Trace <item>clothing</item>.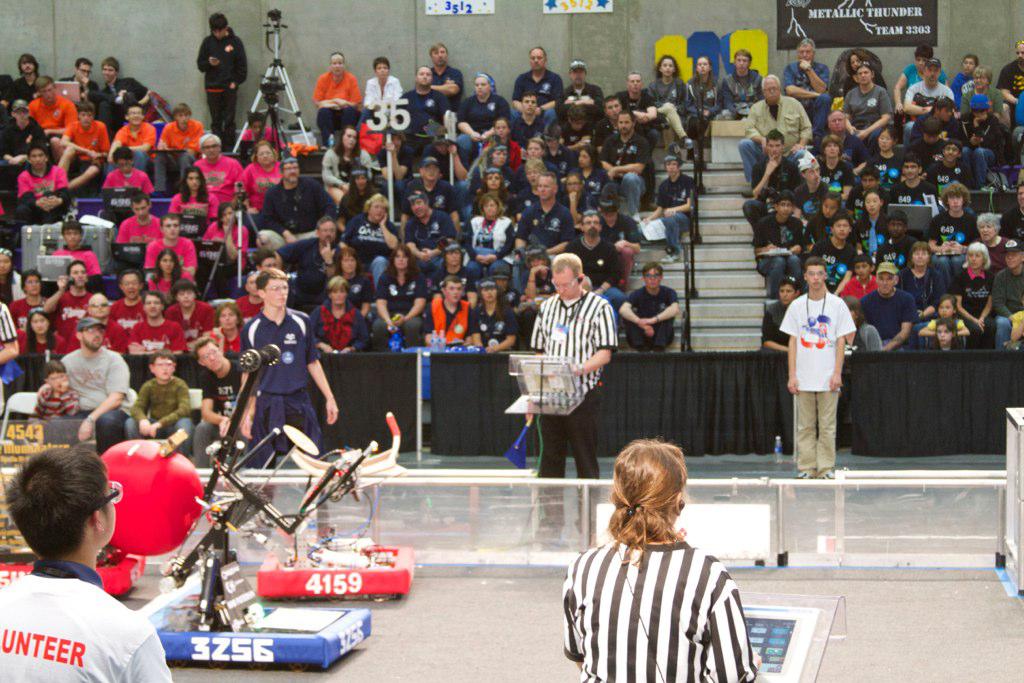
Traced to bbox=[566, 232, 621, 291].
